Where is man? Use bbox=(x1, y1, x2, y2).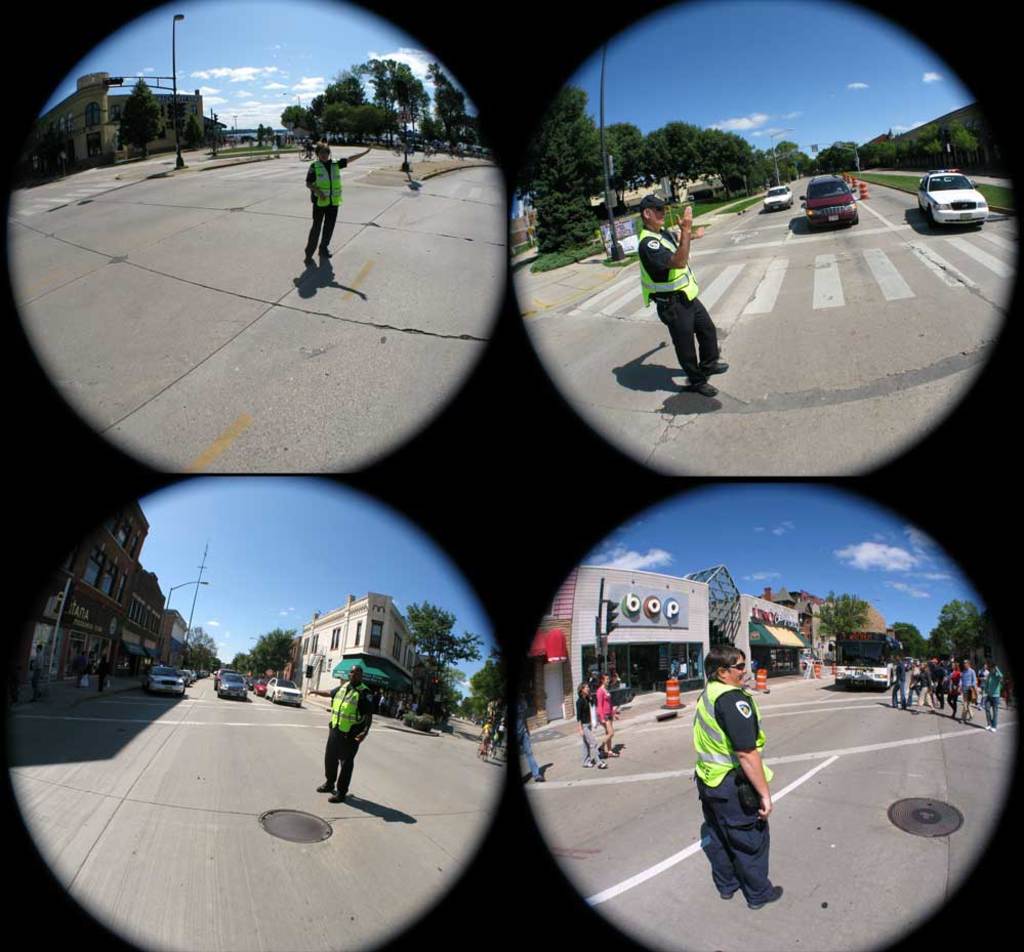
bbox=(958, 655, 980, 732).
